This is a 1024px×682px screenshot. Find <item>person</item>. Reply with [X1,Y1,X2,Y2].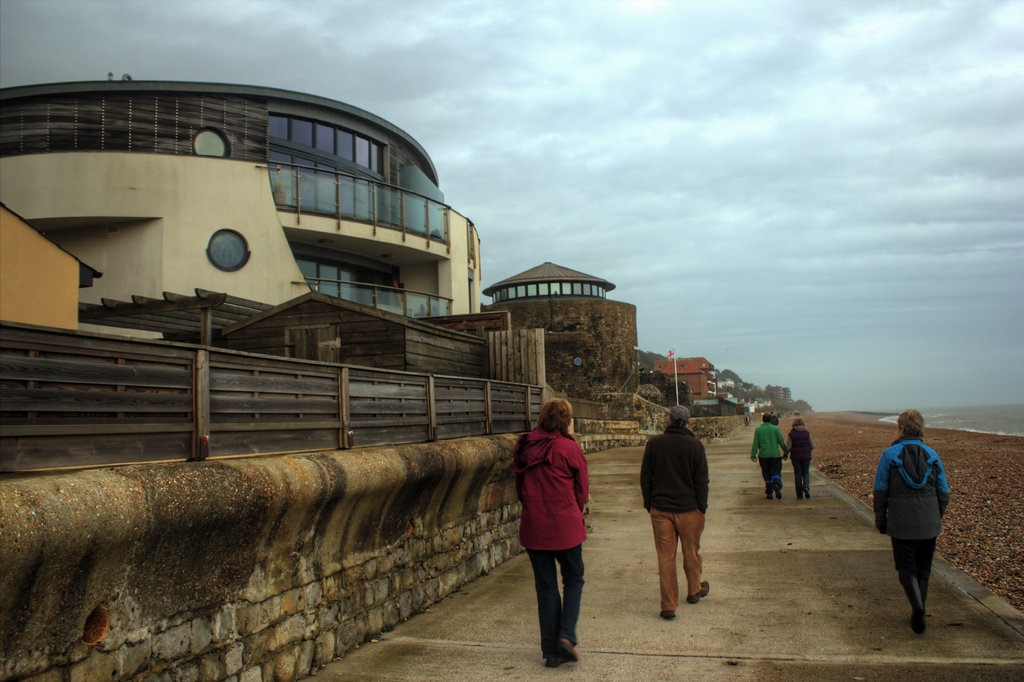
[770,412,779,430].
